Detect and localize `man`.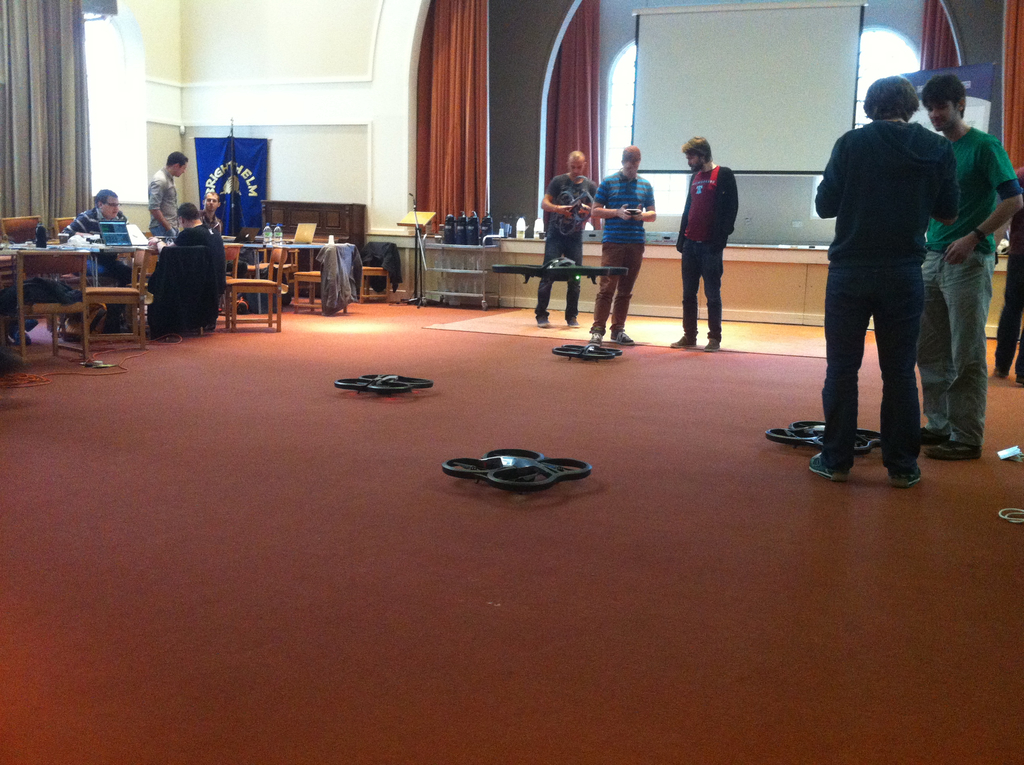
Localized at [664, 130, 739, 351].
